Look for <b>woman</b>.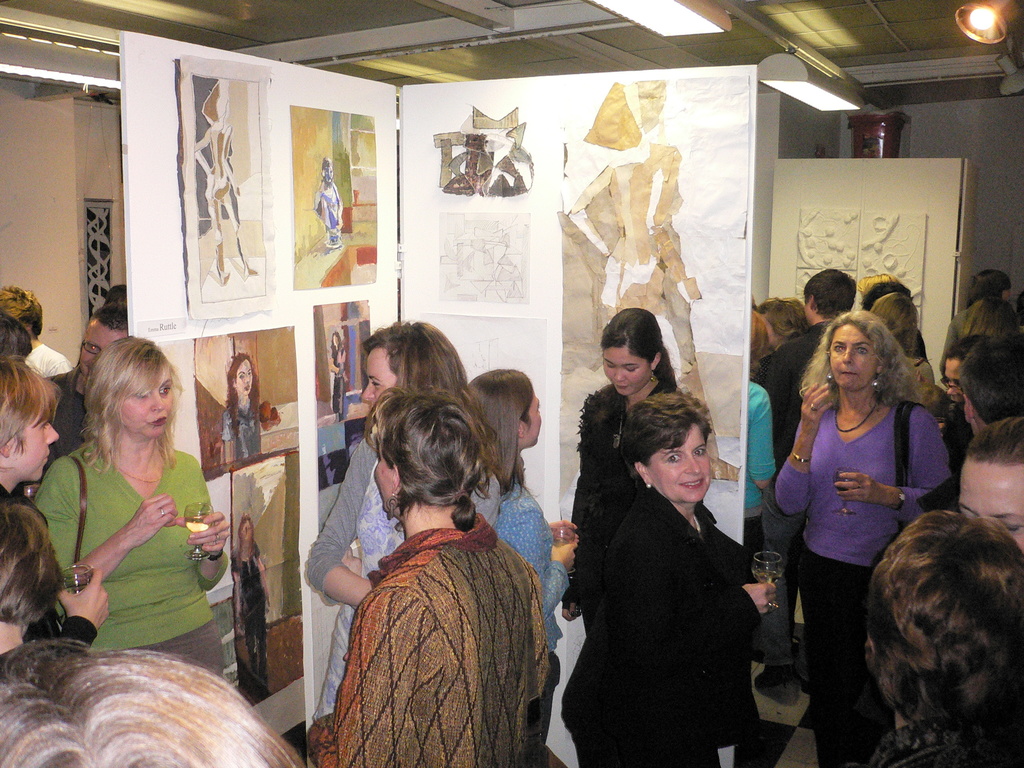
Found: locate(849, 507, 1023, 767).
